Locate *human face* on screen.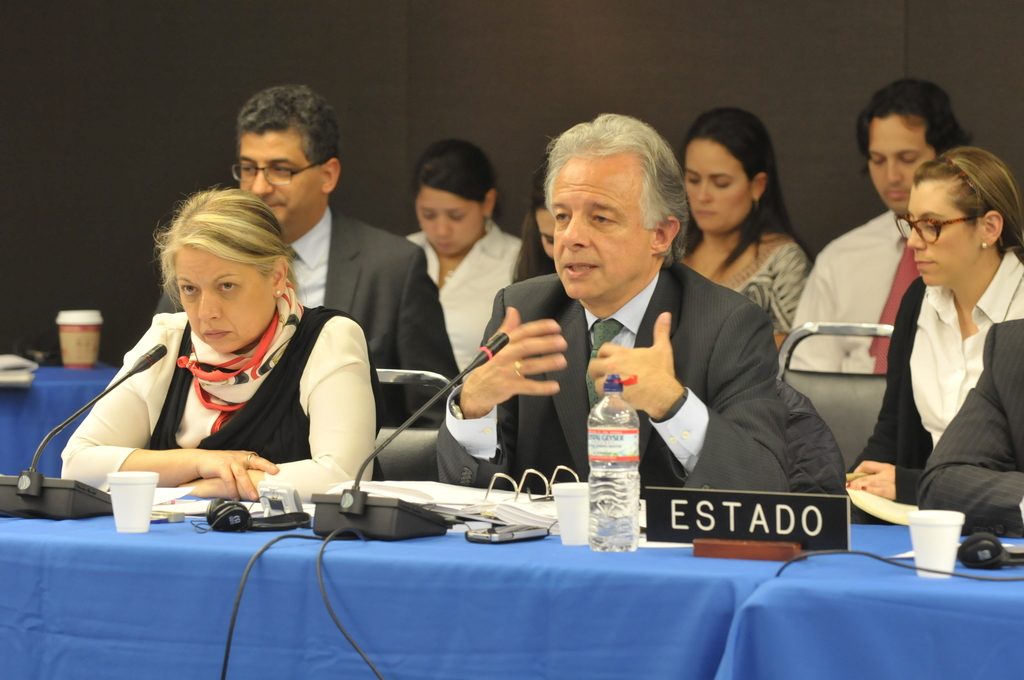
On screen at box(534, 207, 556, 255).
